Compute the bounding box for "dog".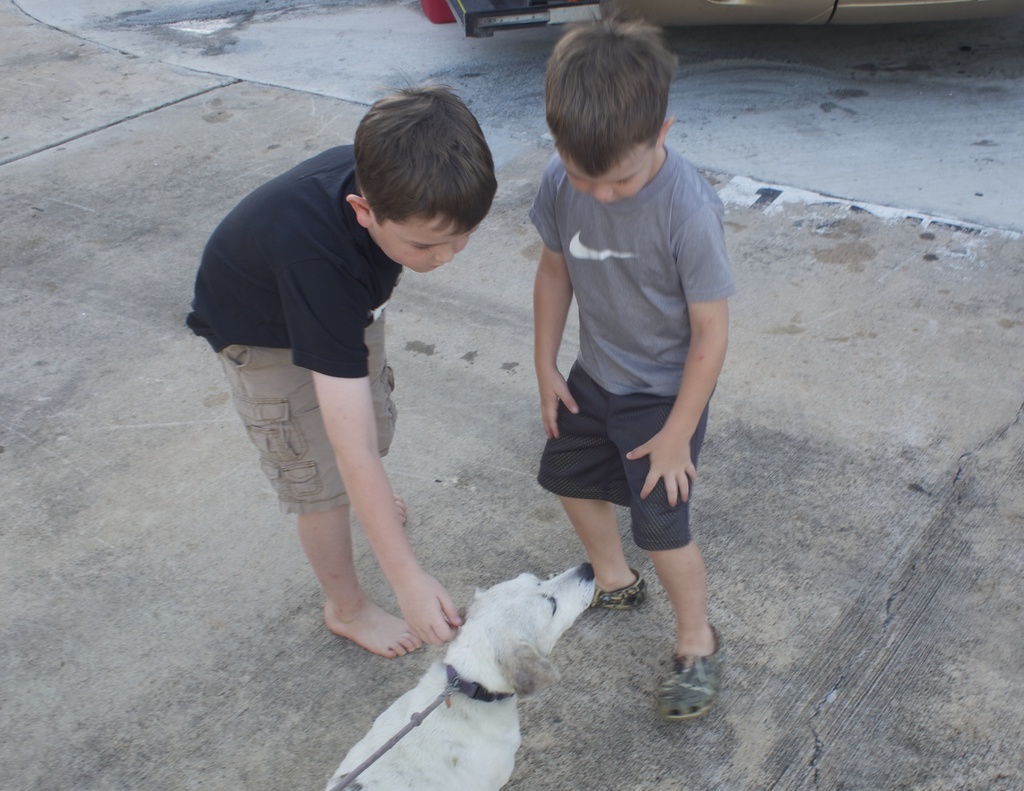
box=[321, 566, 593, 790].
